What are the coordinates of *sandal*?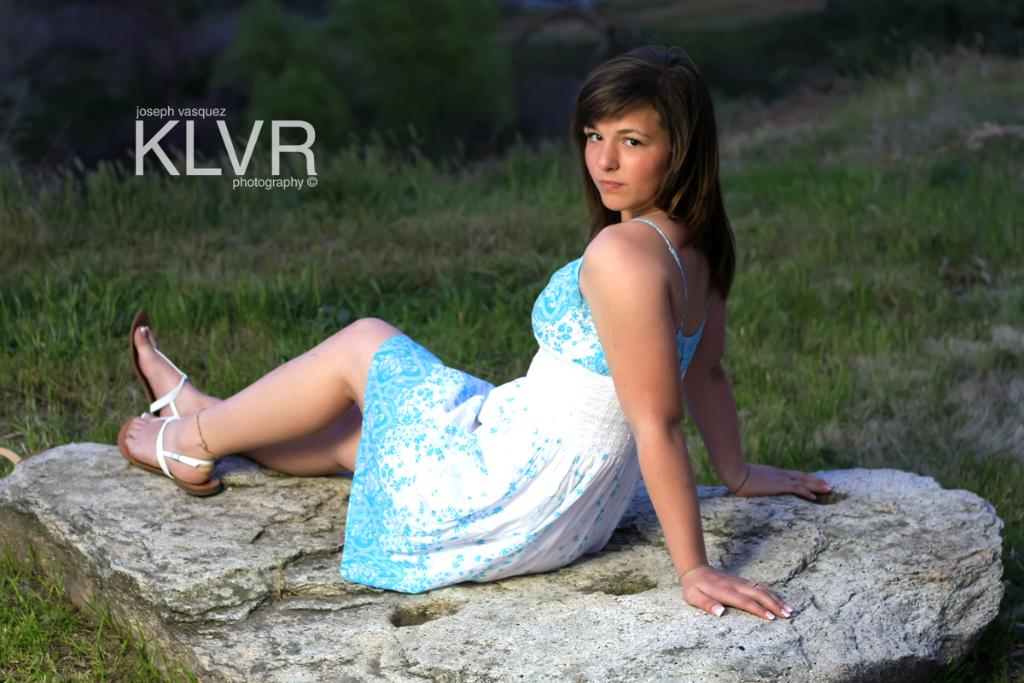
Rect(128, 309, 198, 417).
